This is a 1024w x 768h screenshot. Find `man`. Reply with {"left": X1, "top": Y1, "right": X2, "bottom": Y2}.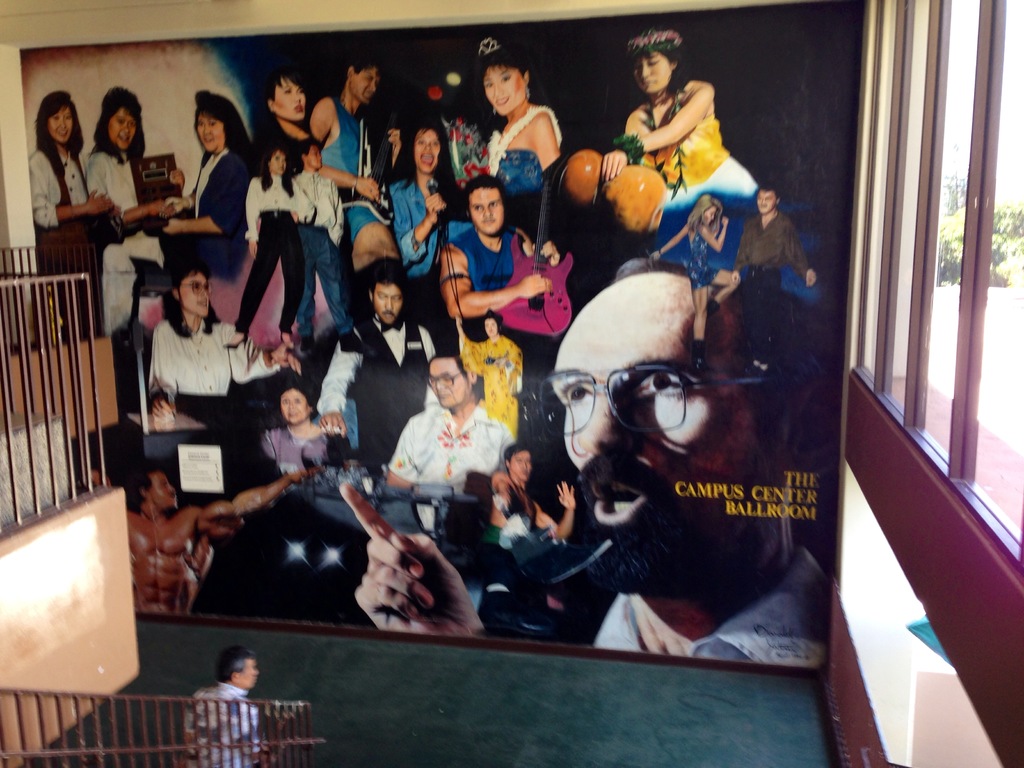
{"left": 339, "top": 268, "right": 833, "bottom": 662}.
